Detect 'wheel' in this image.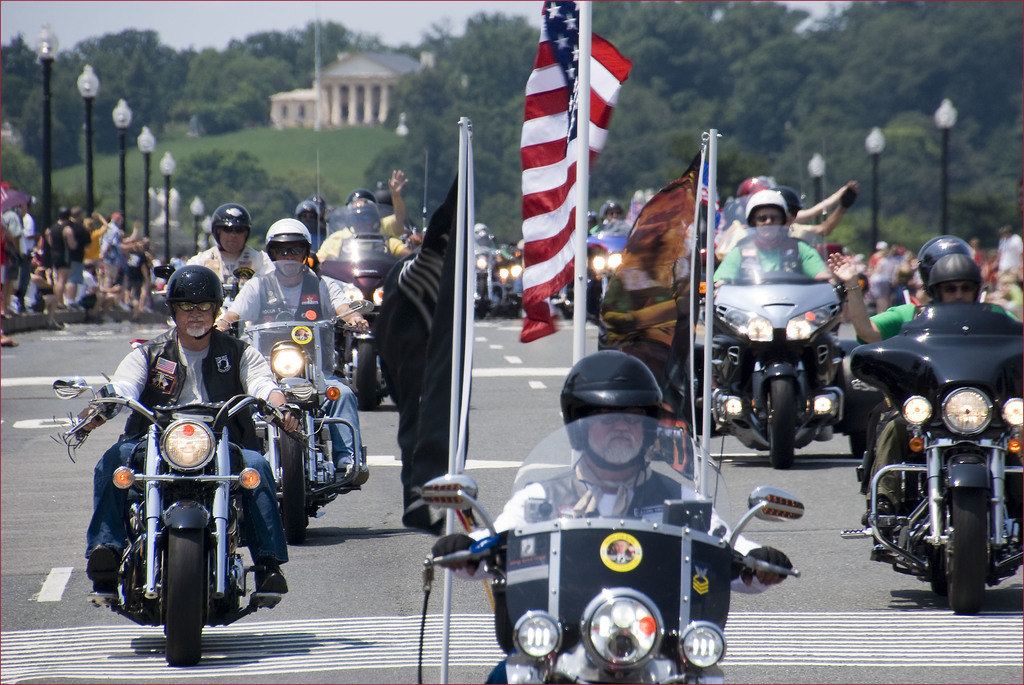
Detection: {"left": 273, "top": 421, "right": 312, "bottom": 556}.
